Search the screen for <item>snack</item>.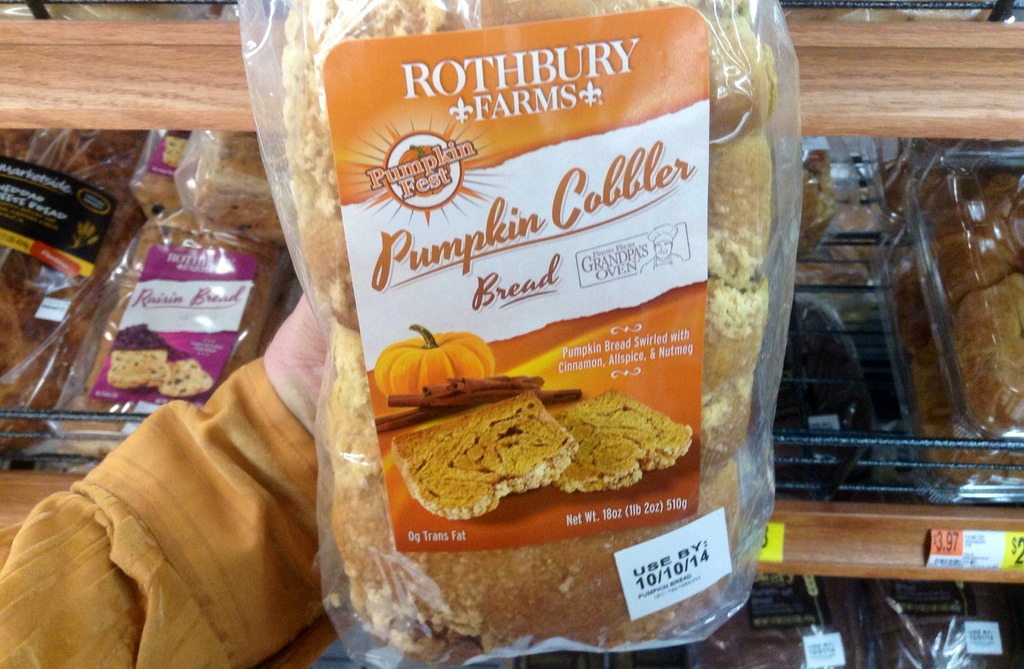
Found at bbox=(269, 10, 754, 615).
